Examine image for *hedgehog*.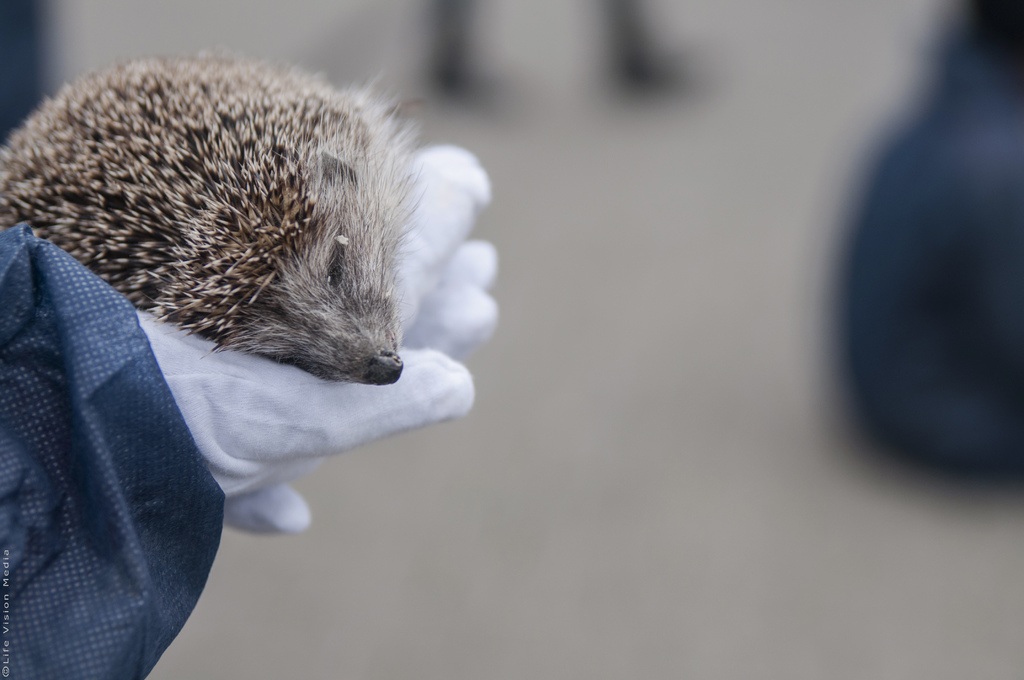
Examination result: bbox=[0, 51, 428, 387].
